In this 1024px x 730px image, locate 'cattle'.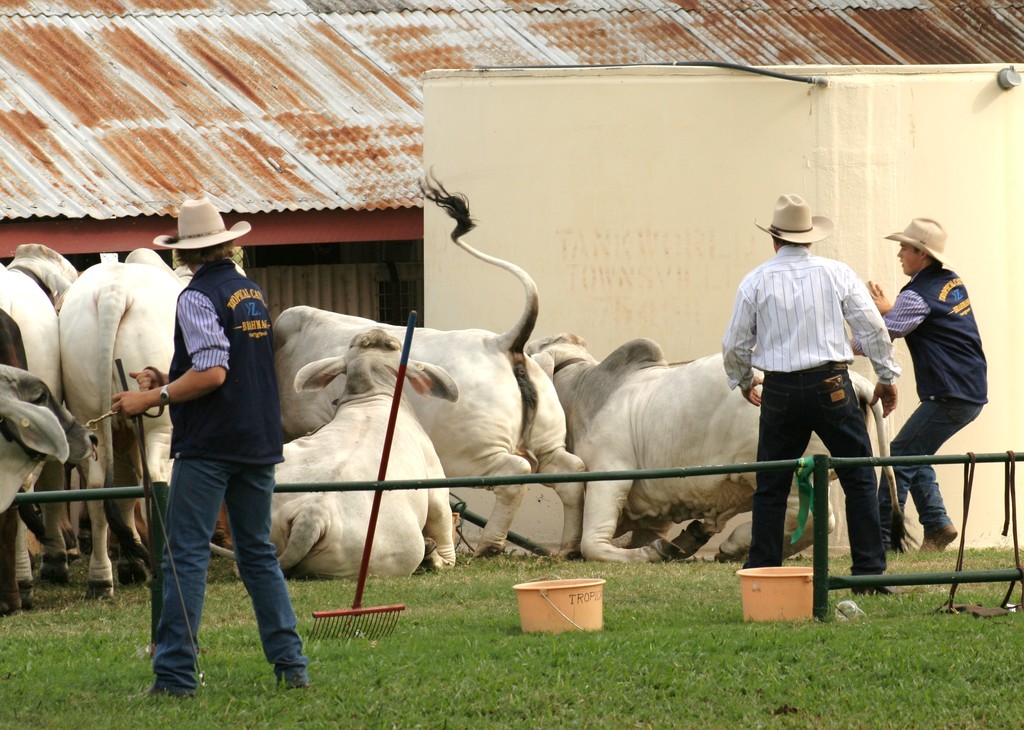
Bounding box: bbox=(0, 364, 99, 517).
